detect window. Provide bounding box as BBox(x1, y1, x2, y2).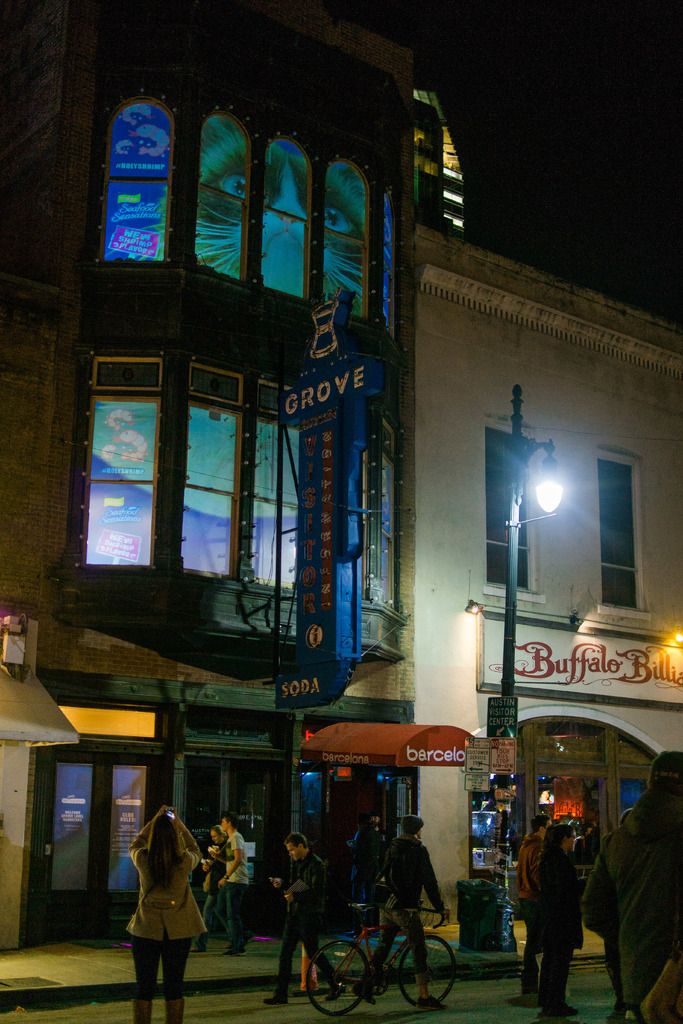
BBox(86, 402, 160, 564).
